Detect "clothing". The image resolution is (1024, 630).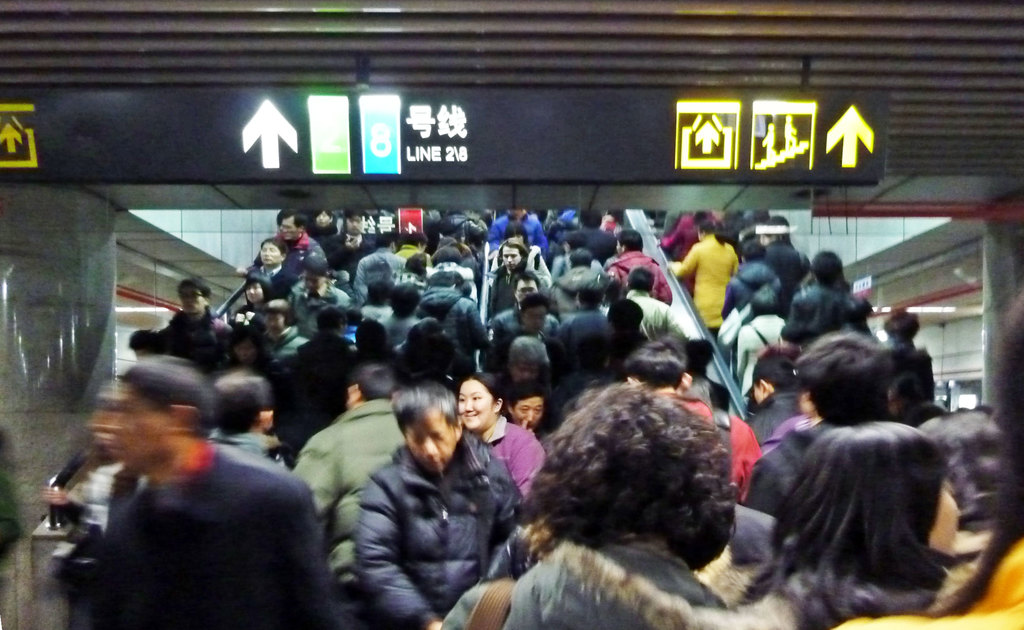
box(328, 225, 379, 270).
